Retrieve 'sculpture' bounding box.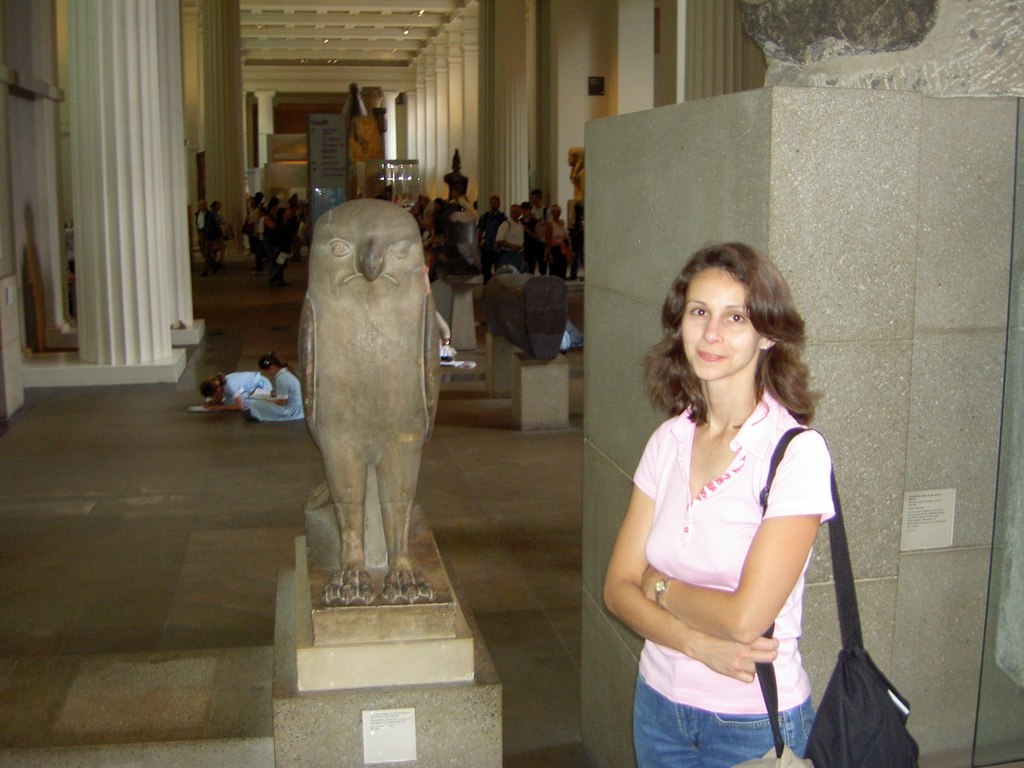
Bounding box: <box>567,147,588,201</box>.
